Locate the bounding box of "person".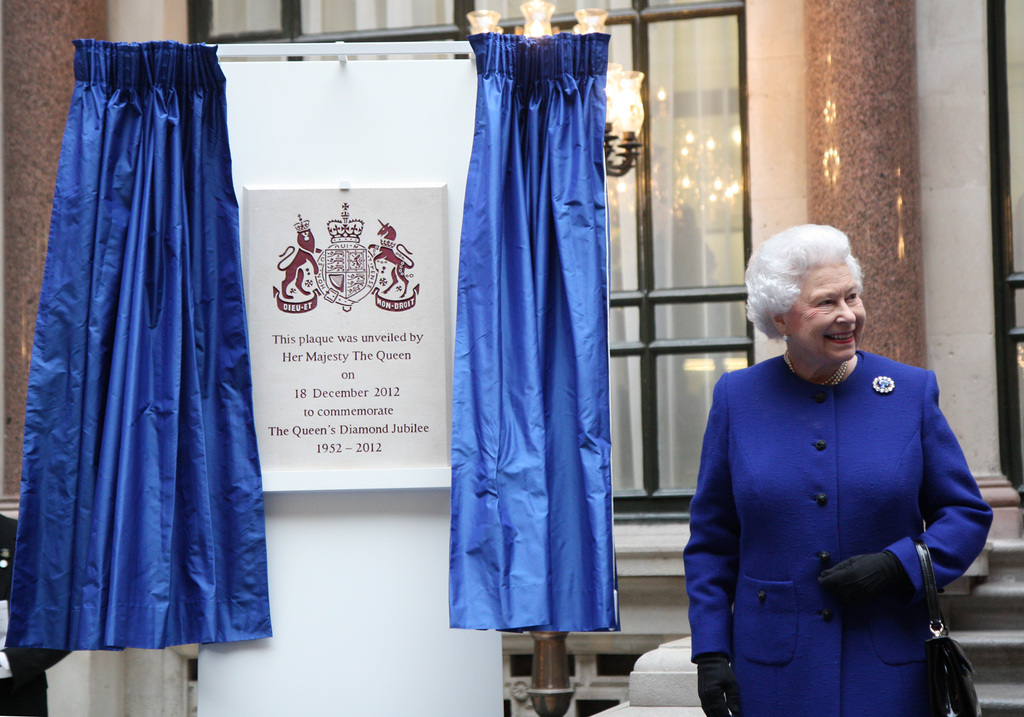
Bounding box: select_region(675, 246, 1023, 716).
